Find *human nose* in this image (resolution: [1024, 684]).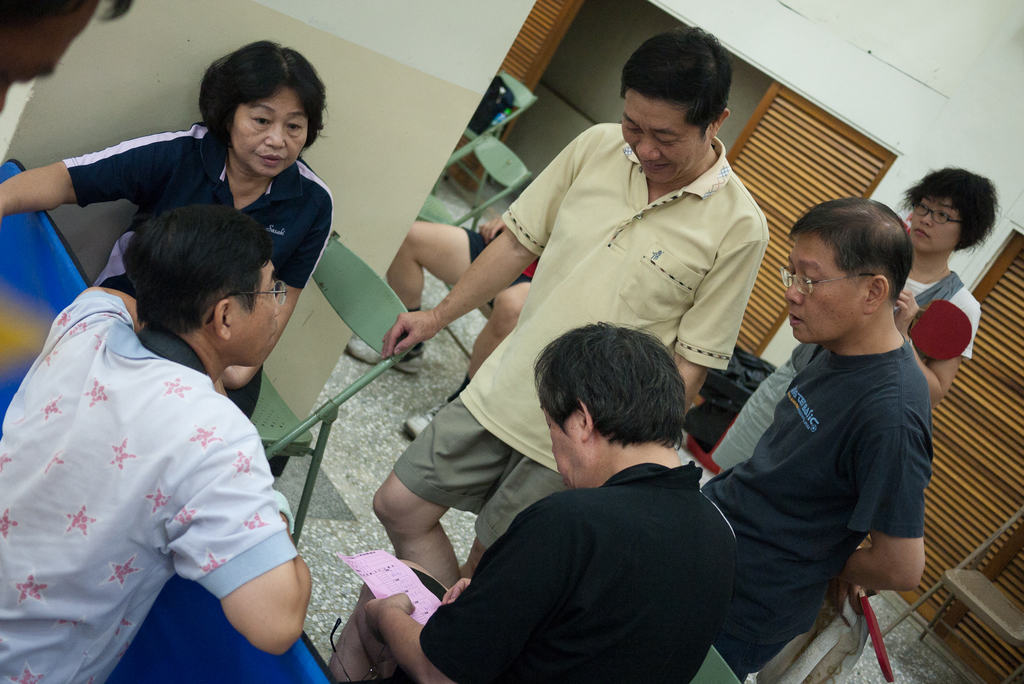
bbox(783, 279, 802, 309).
